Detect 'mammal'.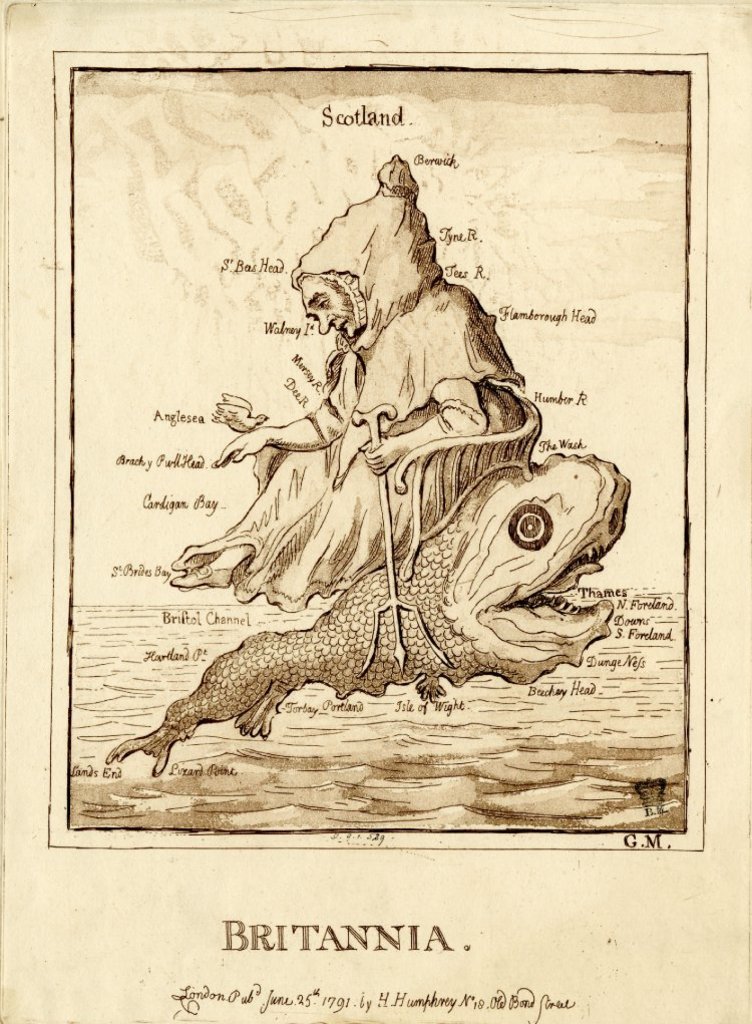
Detected at 169:120:534:808.
